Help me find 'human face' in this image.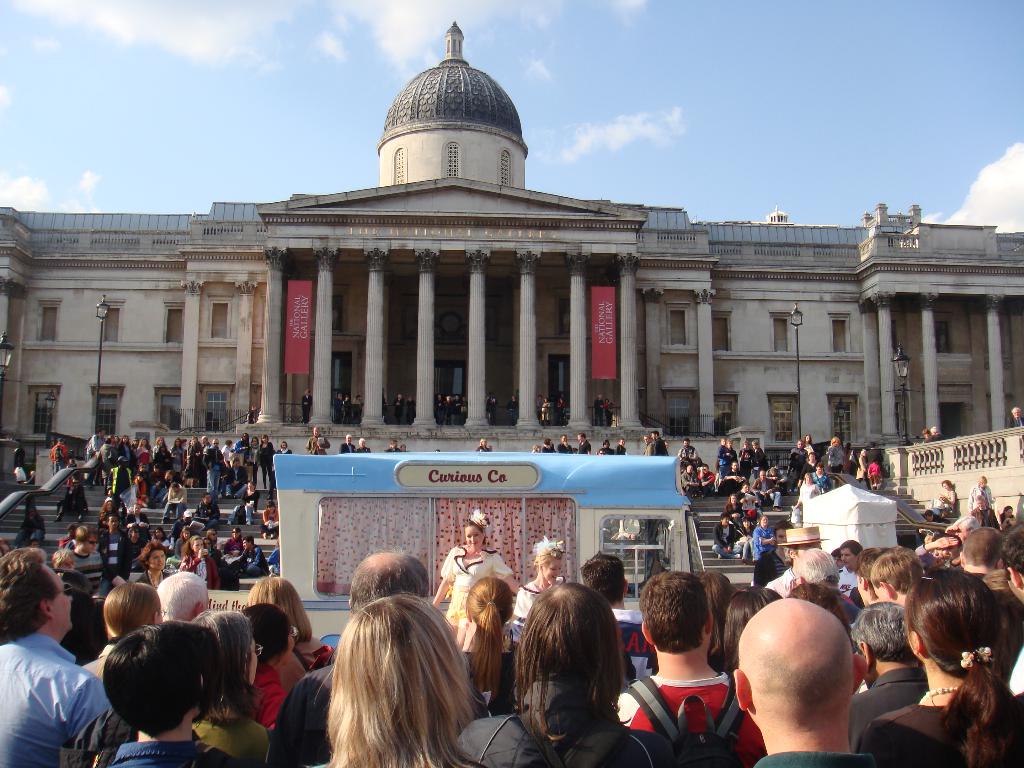
Found it: 234/464/237/468.
